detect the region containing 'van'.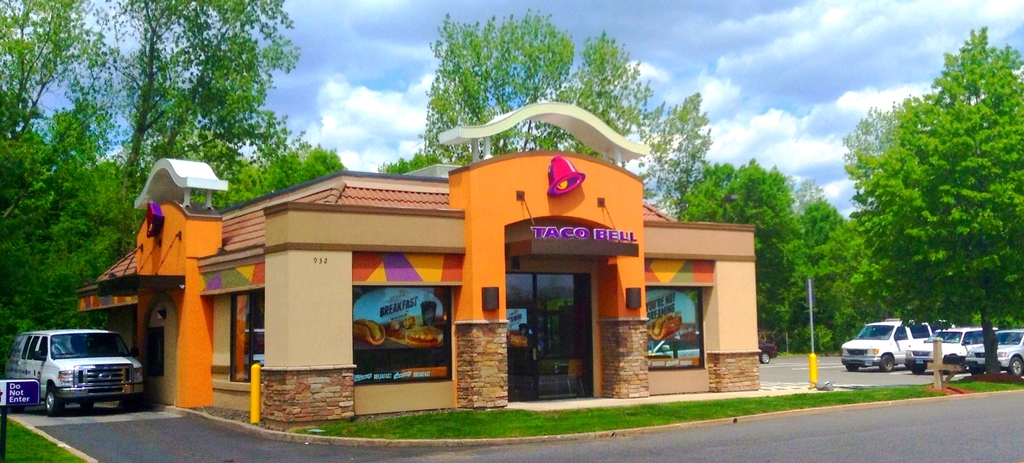
locate(840, 317, 954, 372).
